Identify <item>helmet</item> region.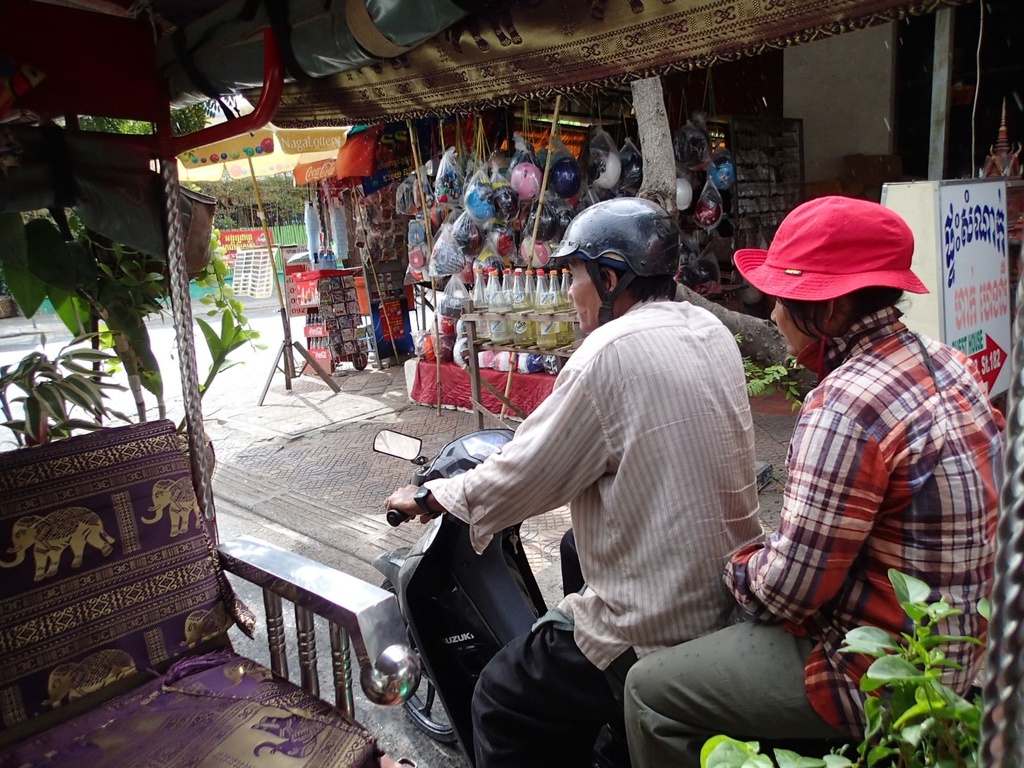
Region: (450,212,487,255).
